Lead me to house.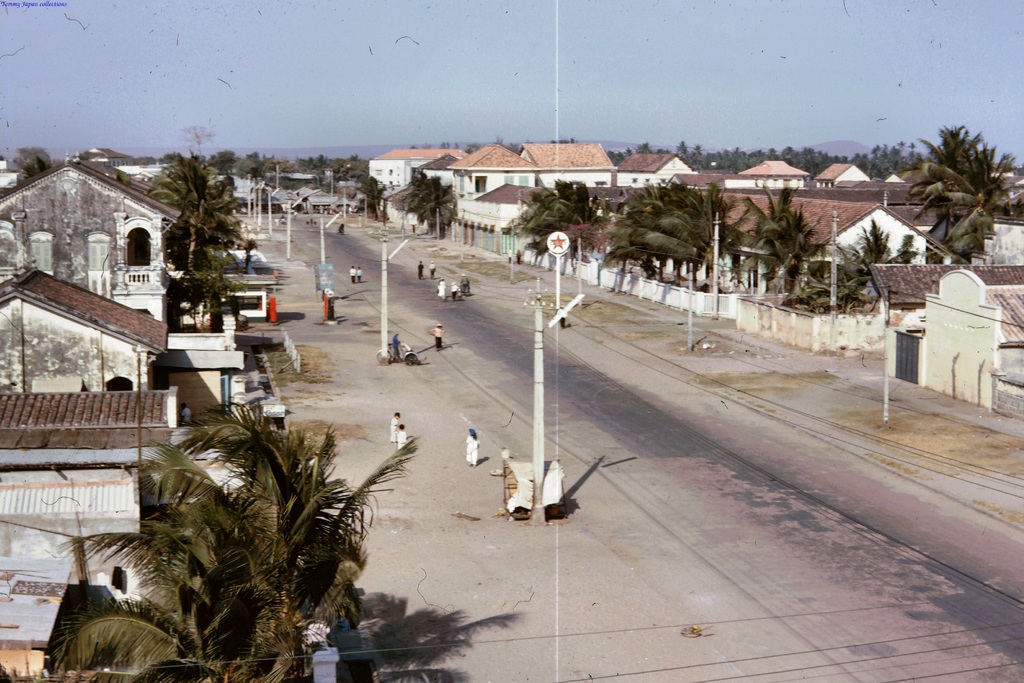
Lead to bbox(2, 390, 204, 493).
